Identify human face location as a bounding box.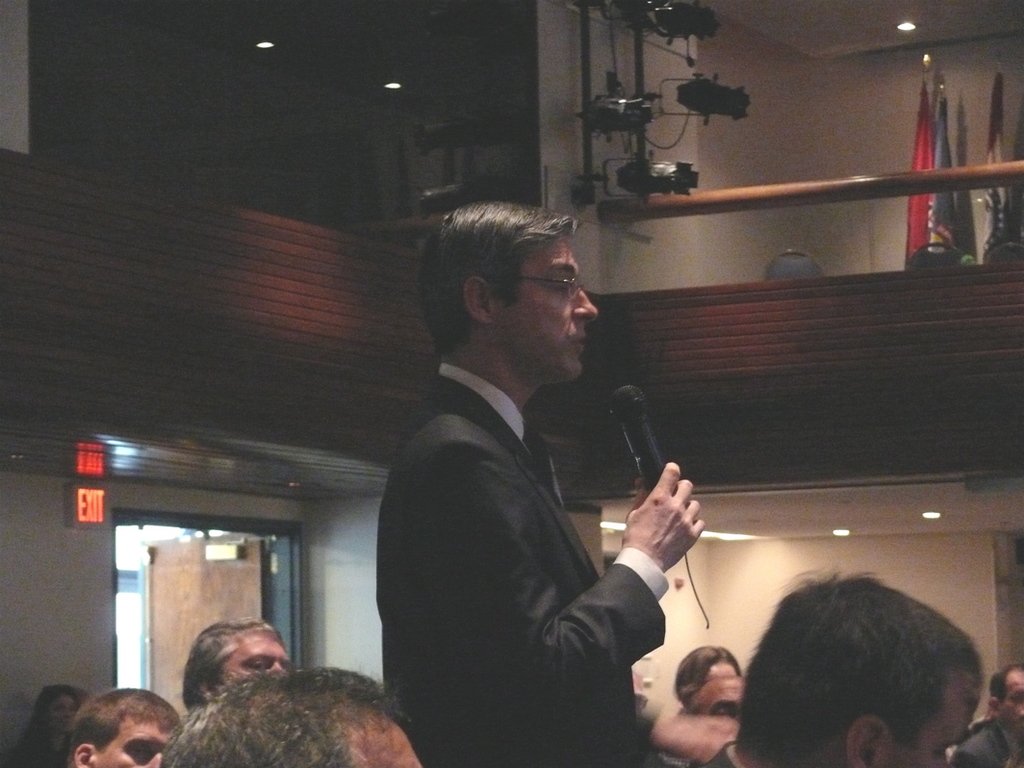
(705,684,741,721).
